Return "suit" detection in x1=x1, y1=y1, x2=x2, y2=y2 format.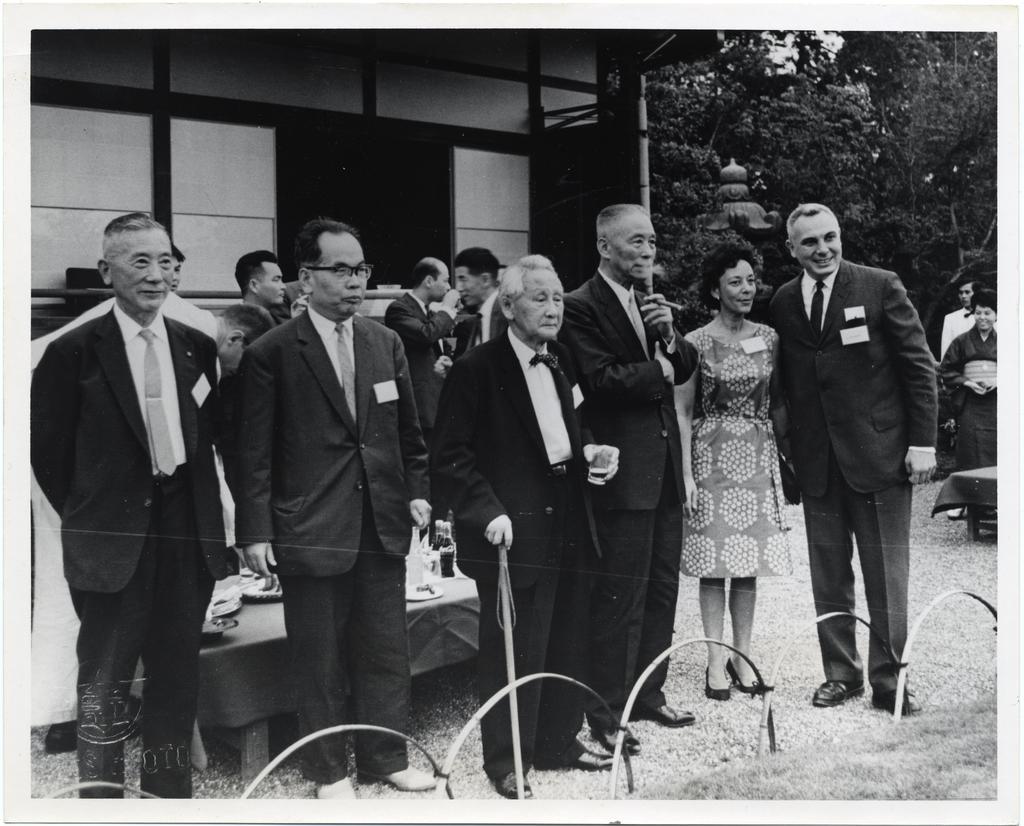
x1=388, y1=288, x2=460, y2=431.
